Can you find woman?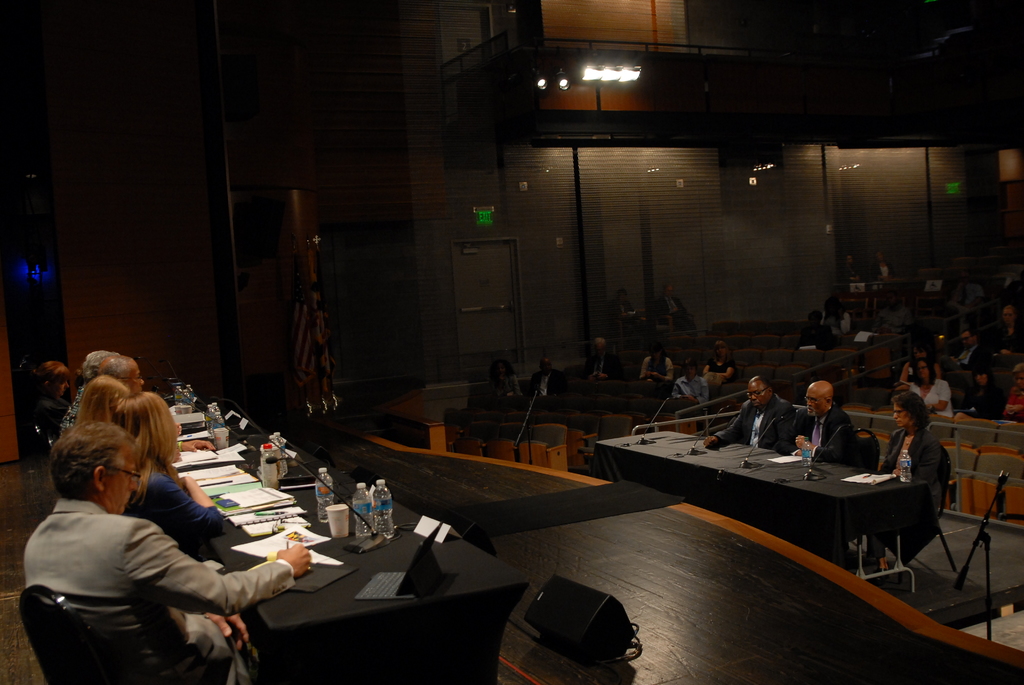
Yes, bounding box: l=643, t=347, r=680, b=390.
